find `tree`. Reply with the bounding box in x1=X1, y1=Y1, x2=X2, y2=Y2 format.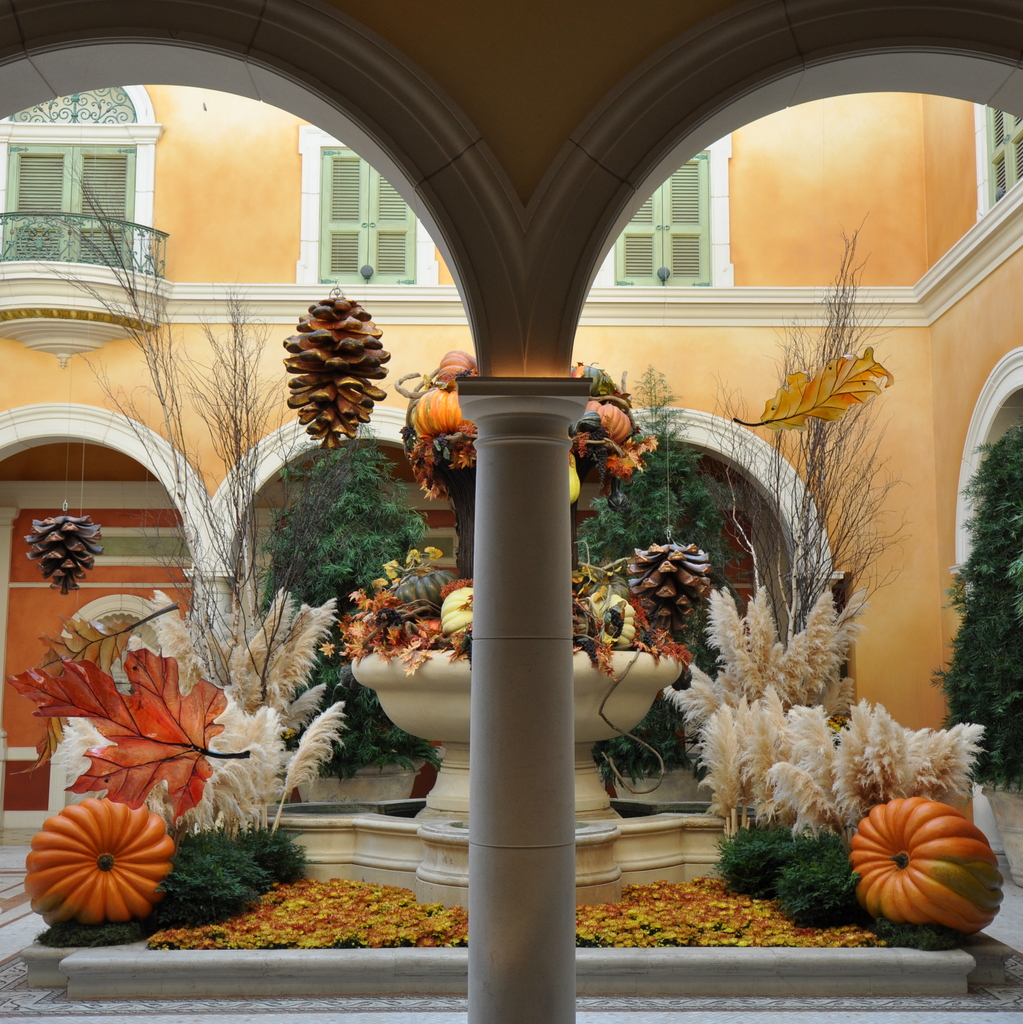
x1=686, y1=232, x2=871, y2=710.
